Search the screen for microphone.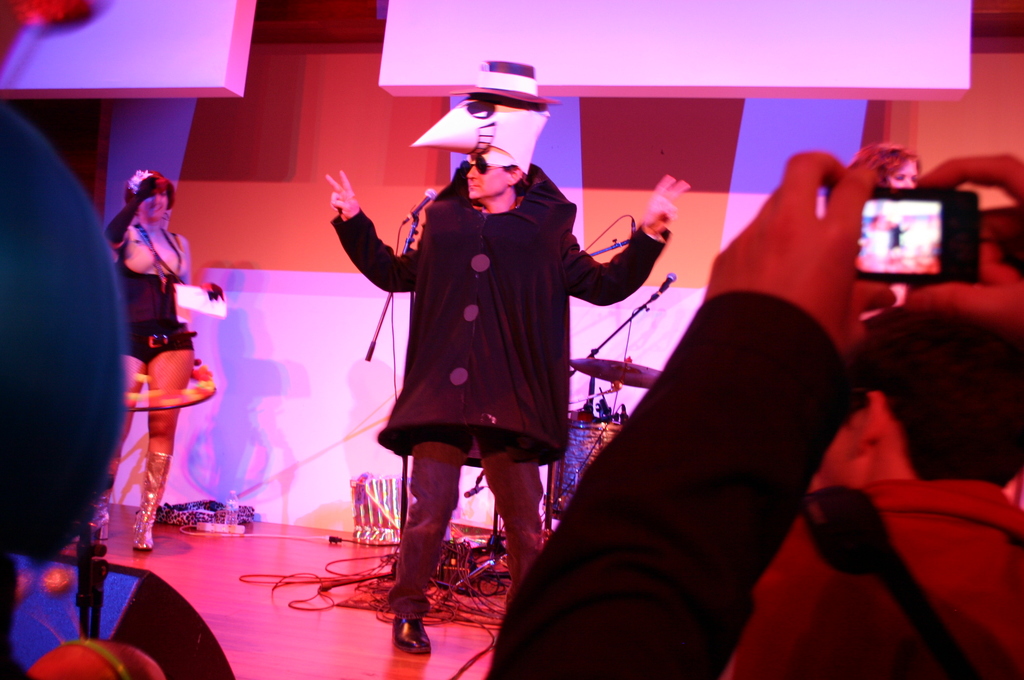
Found at [x1=392, y1=183, x2=439, y2=227].
